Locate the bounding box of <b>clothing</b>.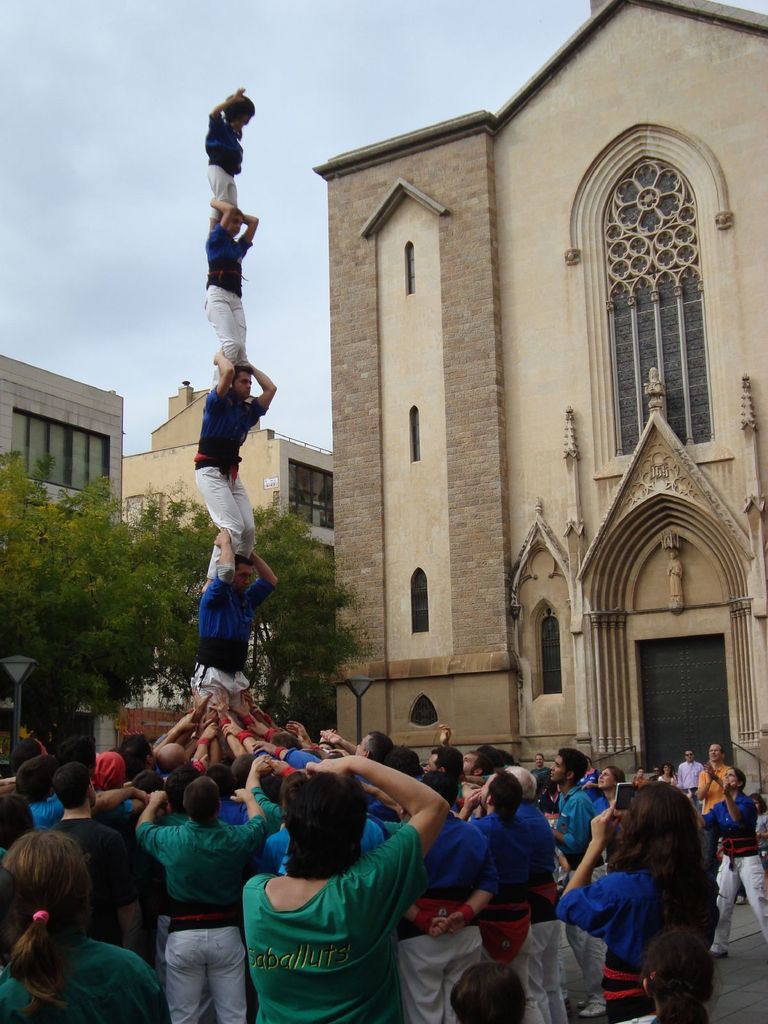
Bounding box: x1=557, y1=866, x2=659, y2=1016.
